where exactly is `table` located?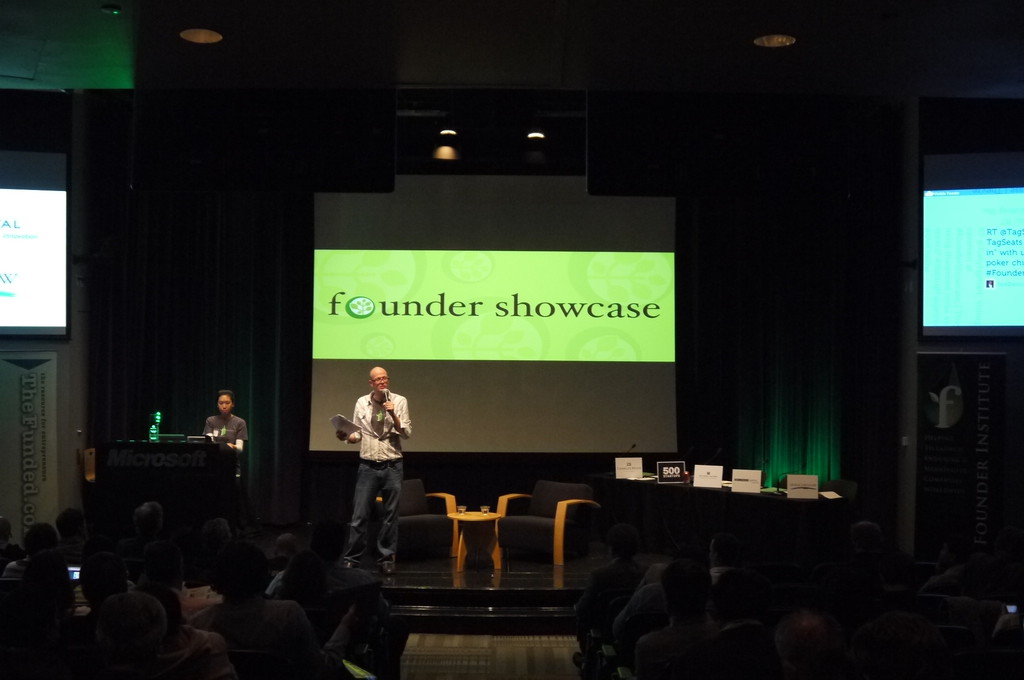
Its bounding box is bbox=[110, 439, 232, 518].
